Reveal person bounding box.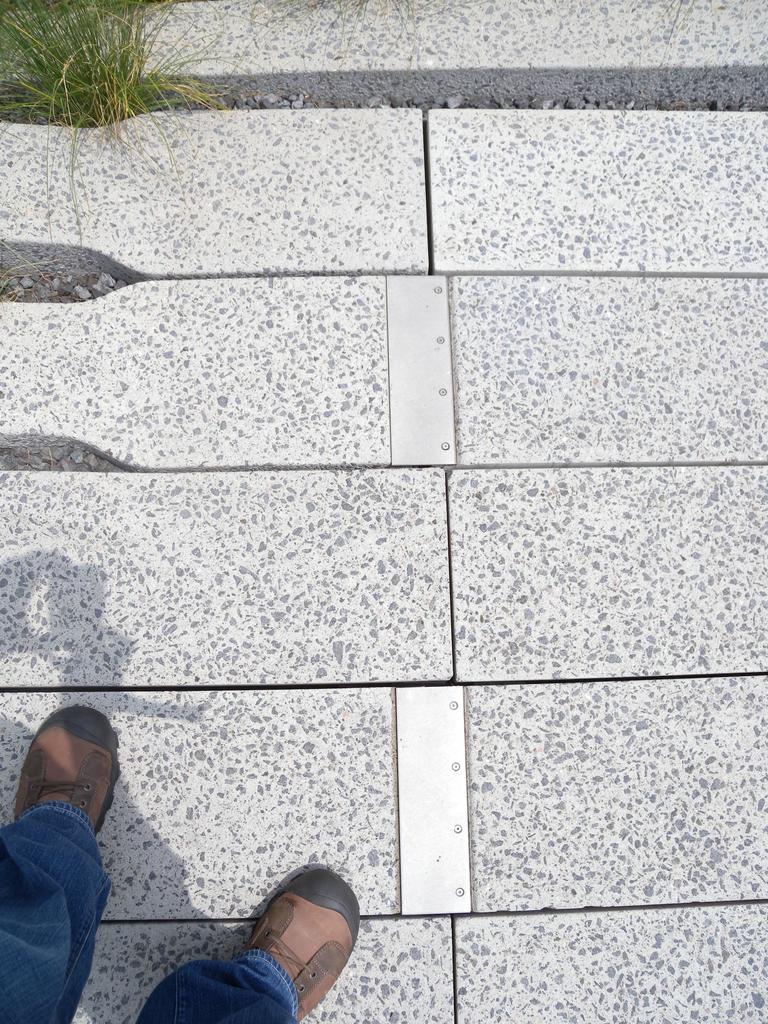
Revealed: <box>0,697,367,1023</box>.
